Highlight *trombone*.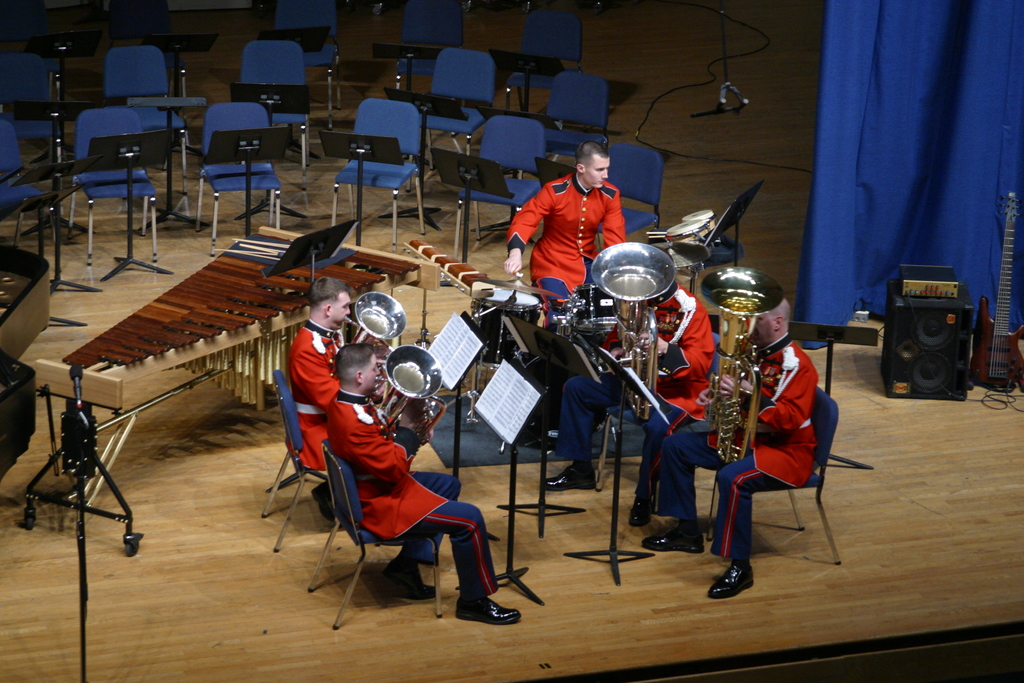
Highlighted region: box=[376, 339, 447, 447].
